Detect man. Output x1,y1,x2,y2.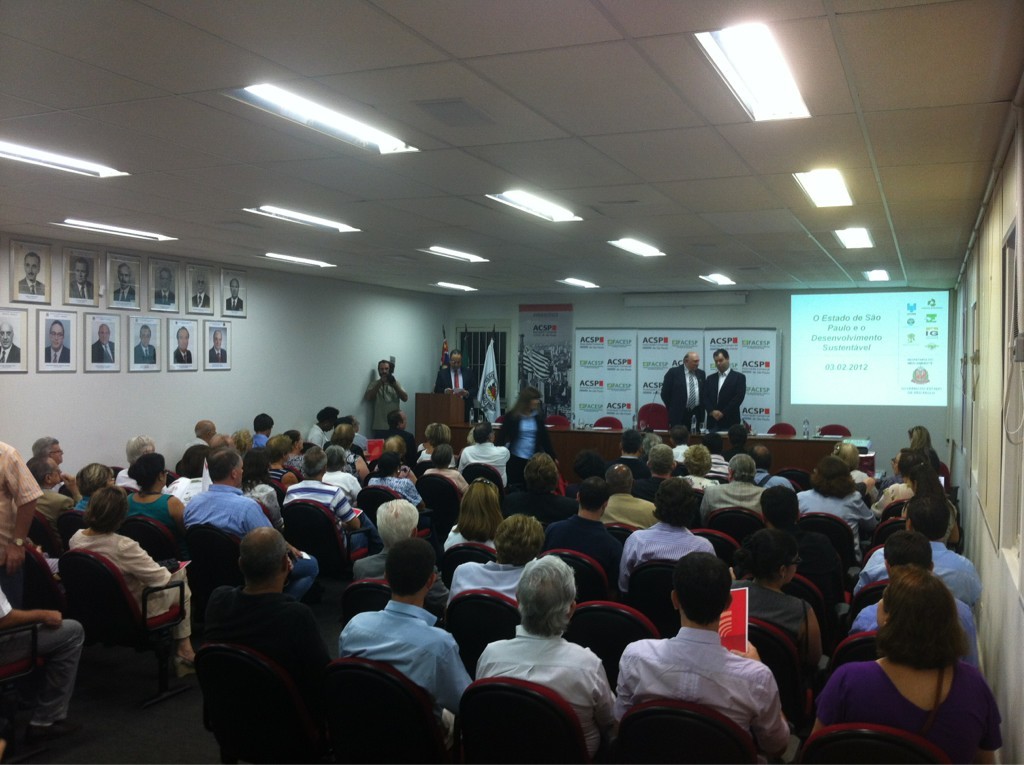
70,258,93,301.
